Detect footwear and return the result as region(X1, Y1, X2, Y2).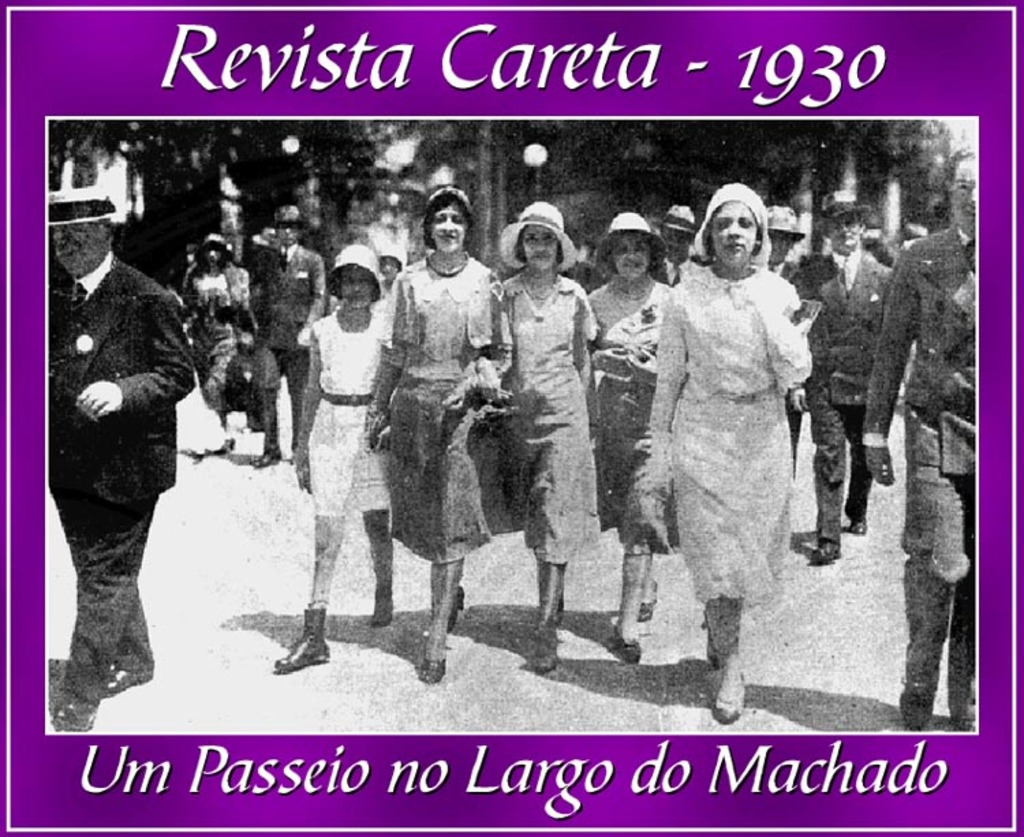
region(445, 584, 471, 628).
